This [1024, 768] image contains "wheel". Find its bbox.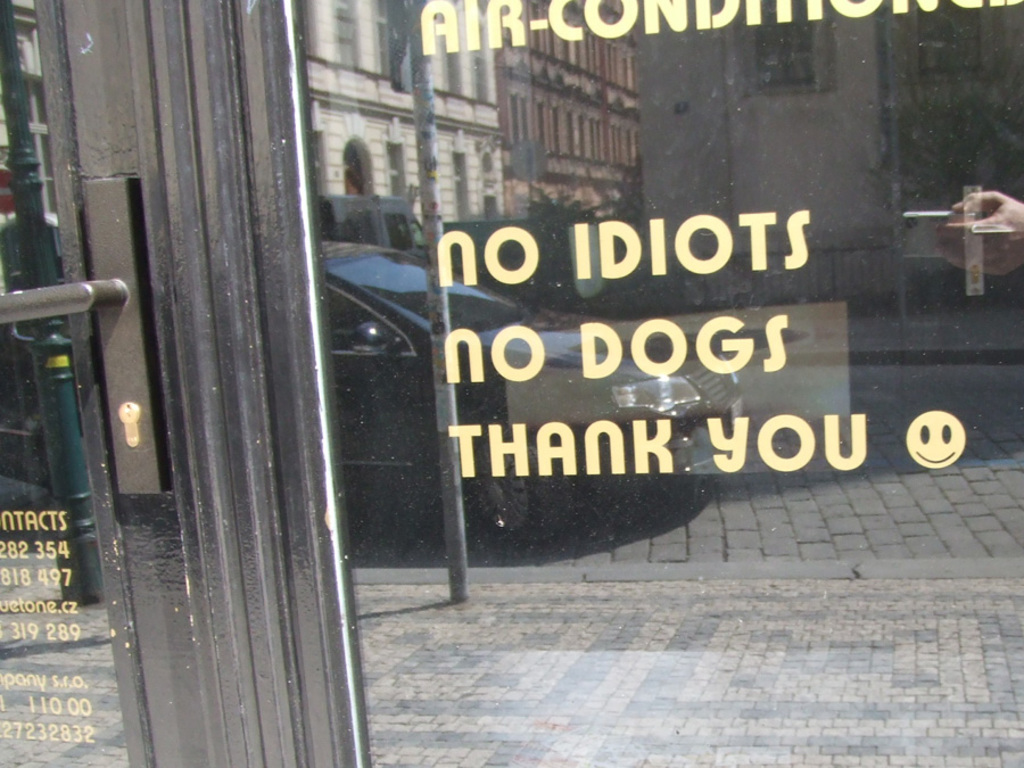
[x1=478, y1=432, x2=555, y2=543].
